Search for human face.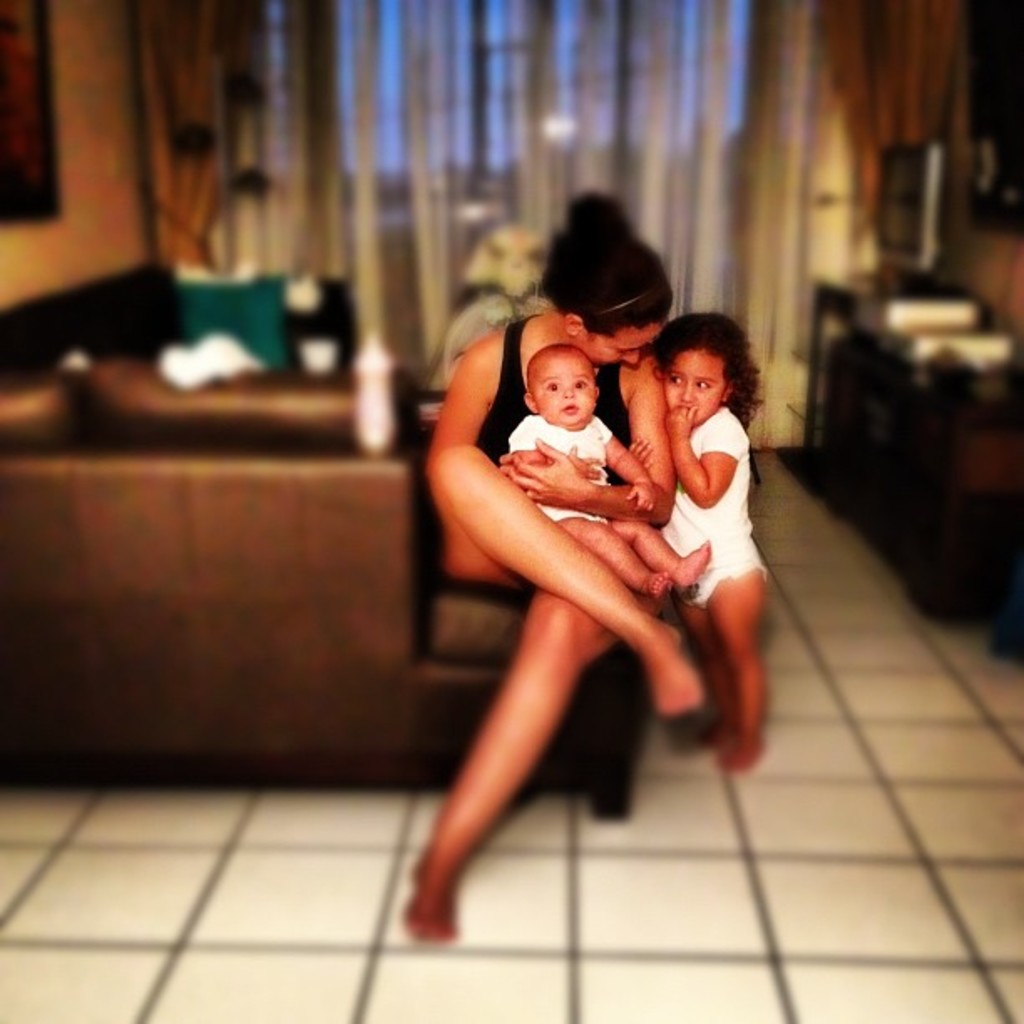
Found at left=658, top=345, right=726, bottom=430.
